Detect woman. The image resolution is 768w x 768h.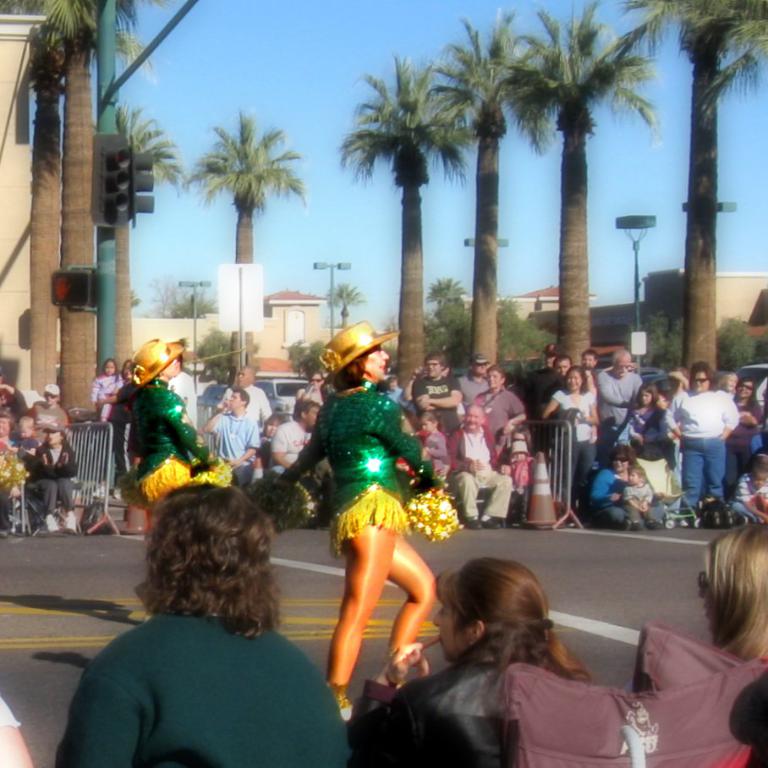
{"x1": 591, "y1": 443, "x2": 663, "y2": 528}.
